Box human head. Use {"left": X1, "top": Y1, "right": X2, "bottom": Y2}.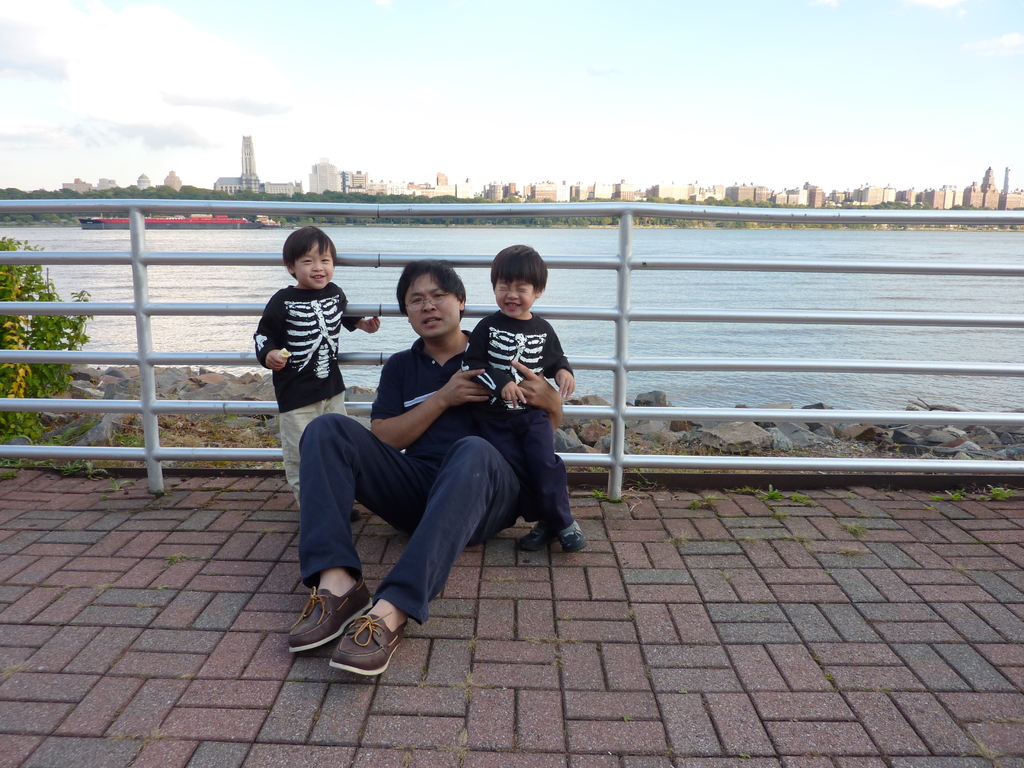
{"left": 486, "top": 243, "right": 553, "bottom": 328}.
